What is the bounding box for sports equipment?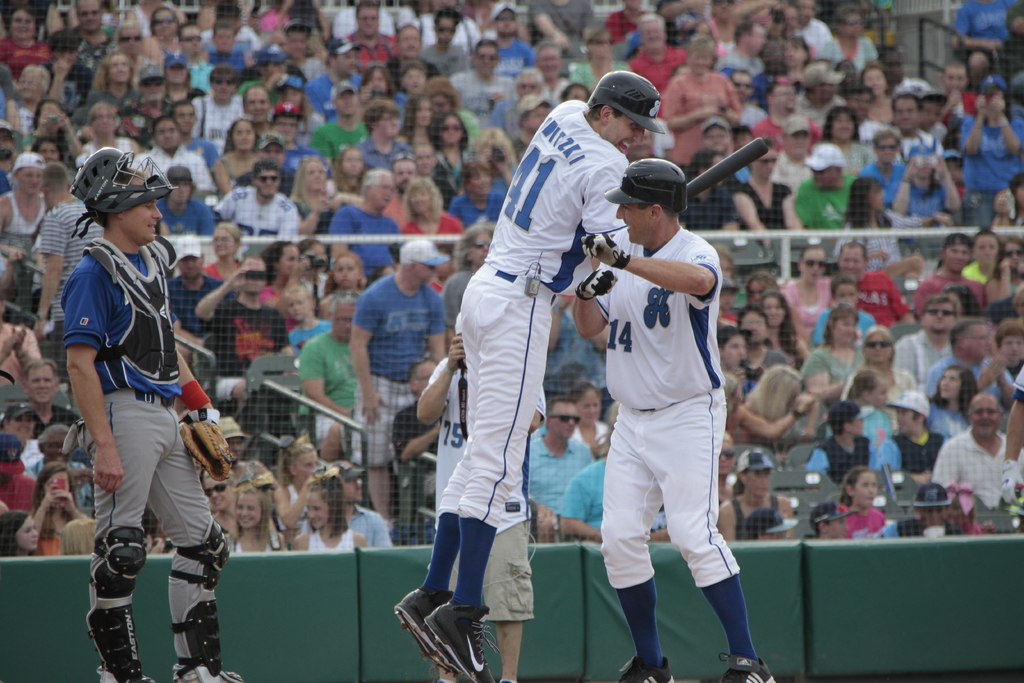
select_region(582, 71, 668, 135).
